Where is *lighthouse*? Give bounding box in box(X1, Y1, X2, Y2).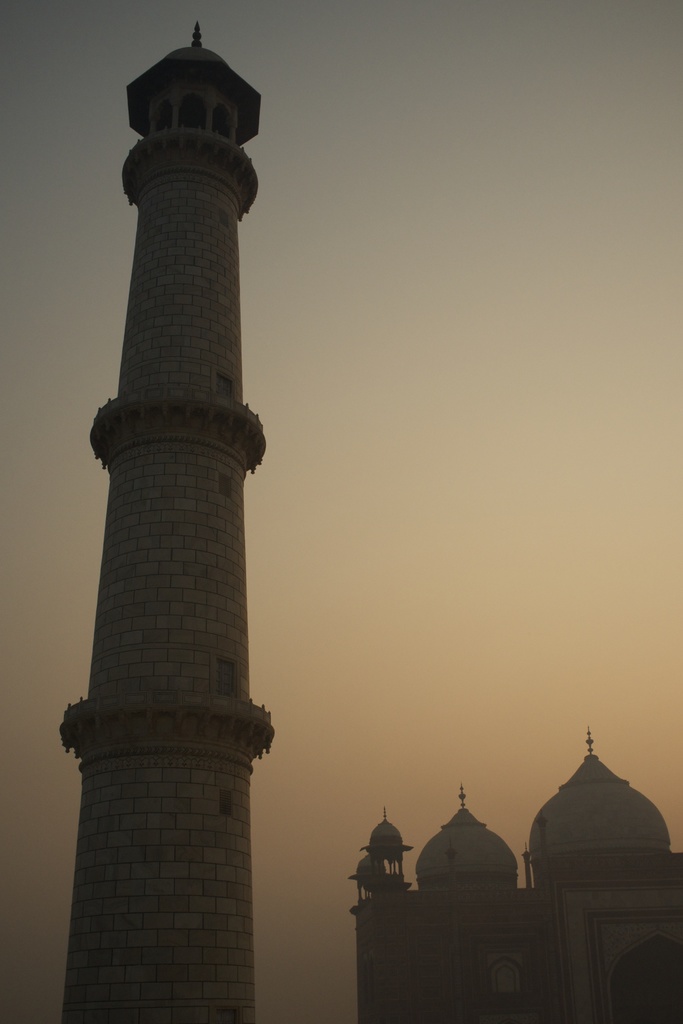
box(49, 0, 302, 919).
